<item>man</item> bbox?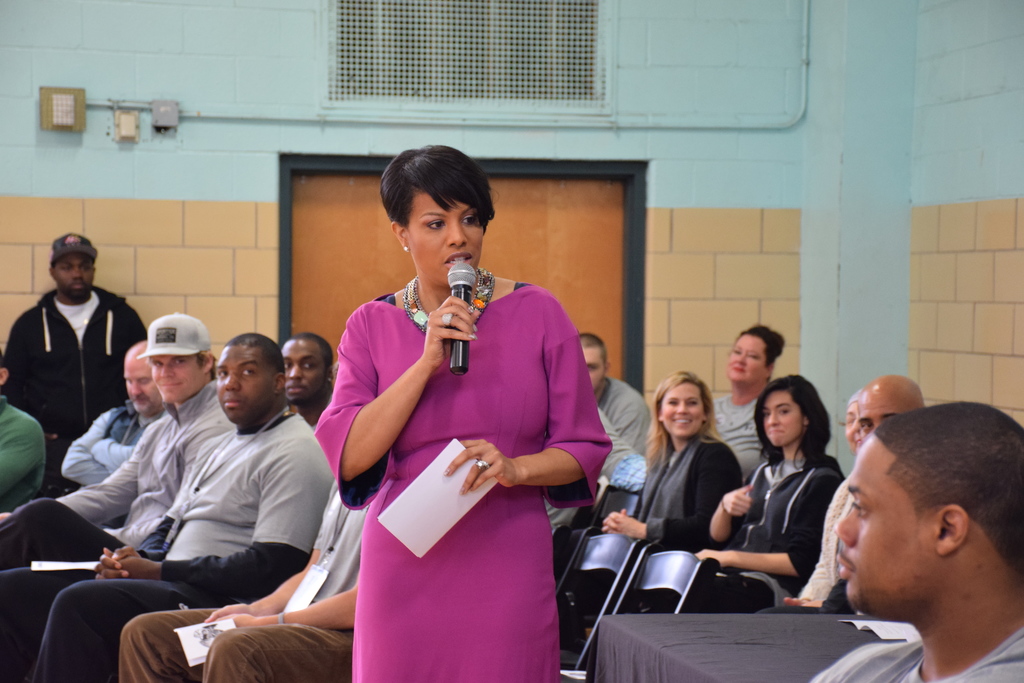
(1,312,237,567)
